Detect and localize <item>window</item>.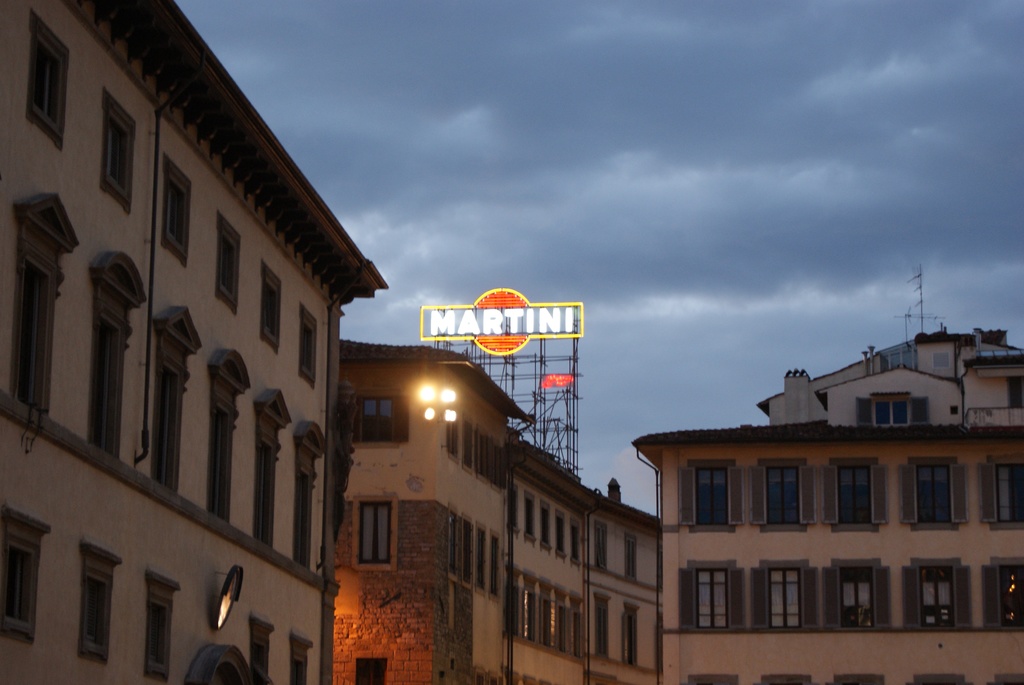
Localized at x1=678, y1=560, x2=749, y2=631.
